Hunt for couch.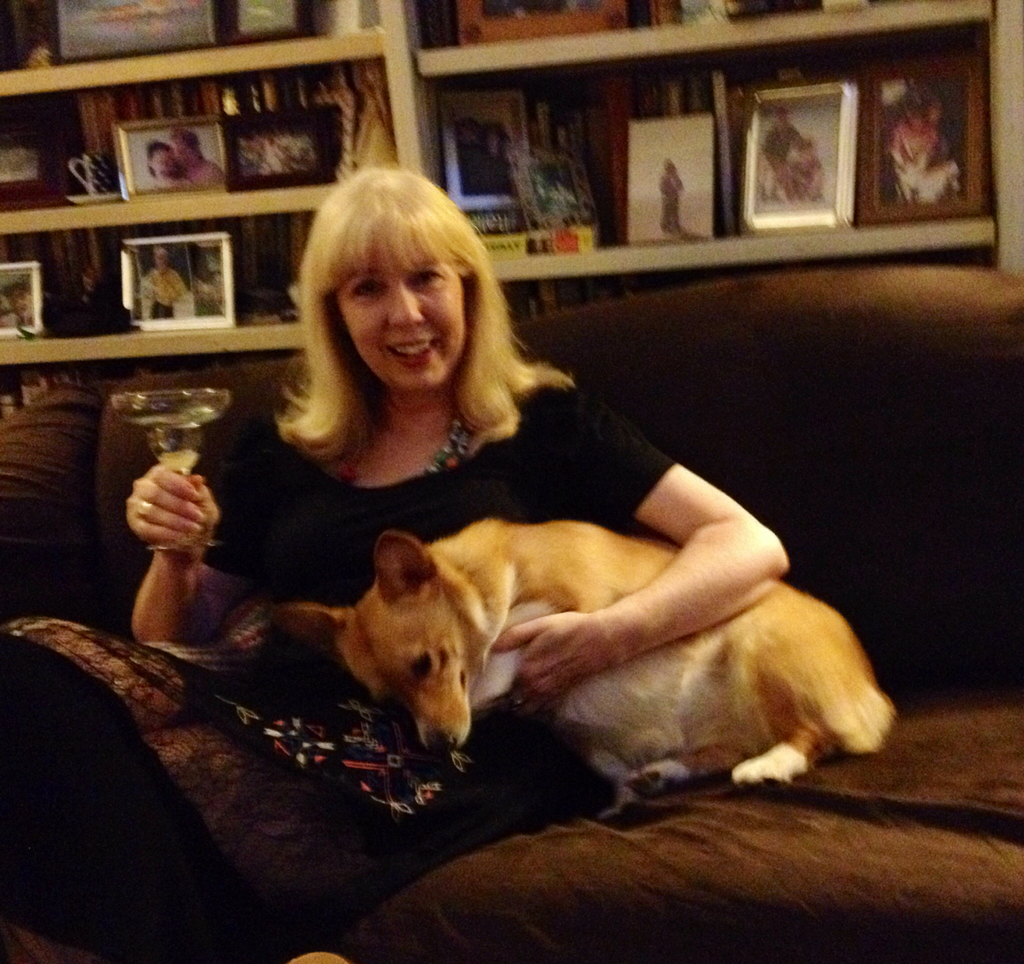
Hunted down at crop(4, 244, 1023, 963).
